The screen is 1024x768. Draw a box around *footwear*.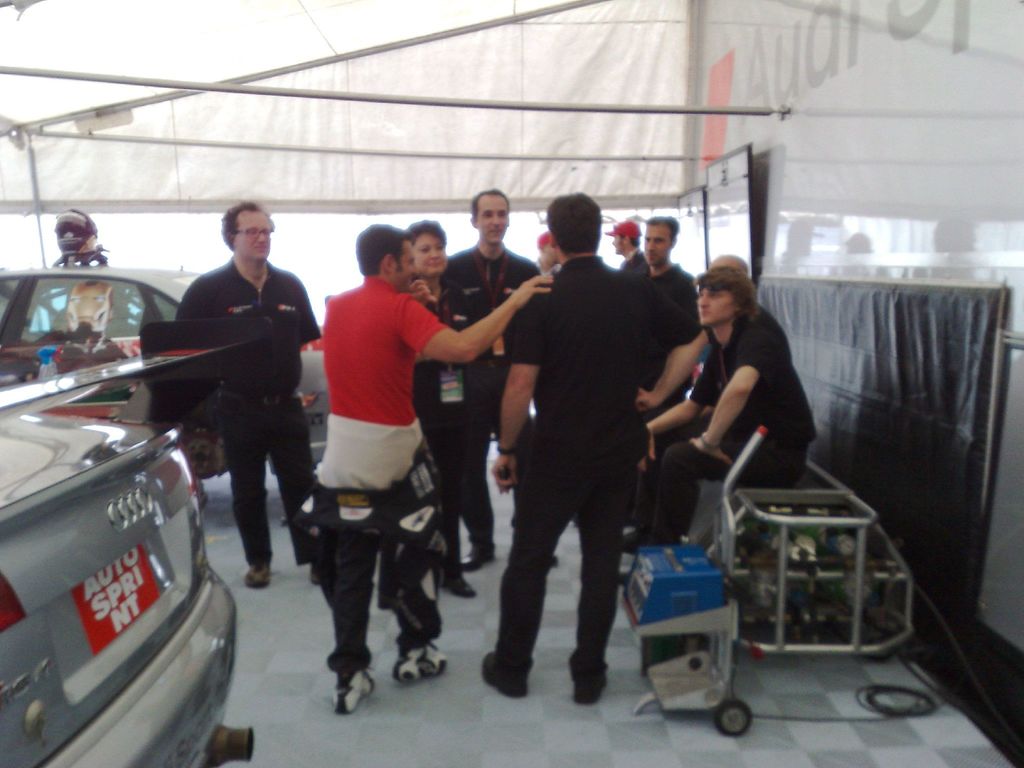
[331,667,373,715].
